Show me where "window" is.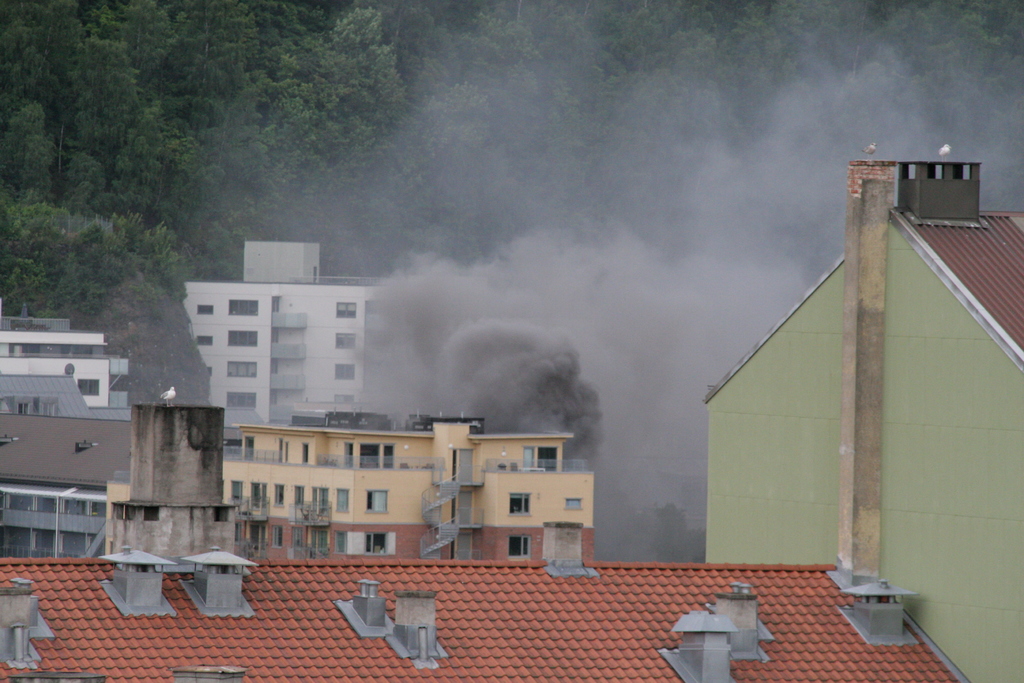
"window" is at <region>509, 534, 531, 563</region>.
